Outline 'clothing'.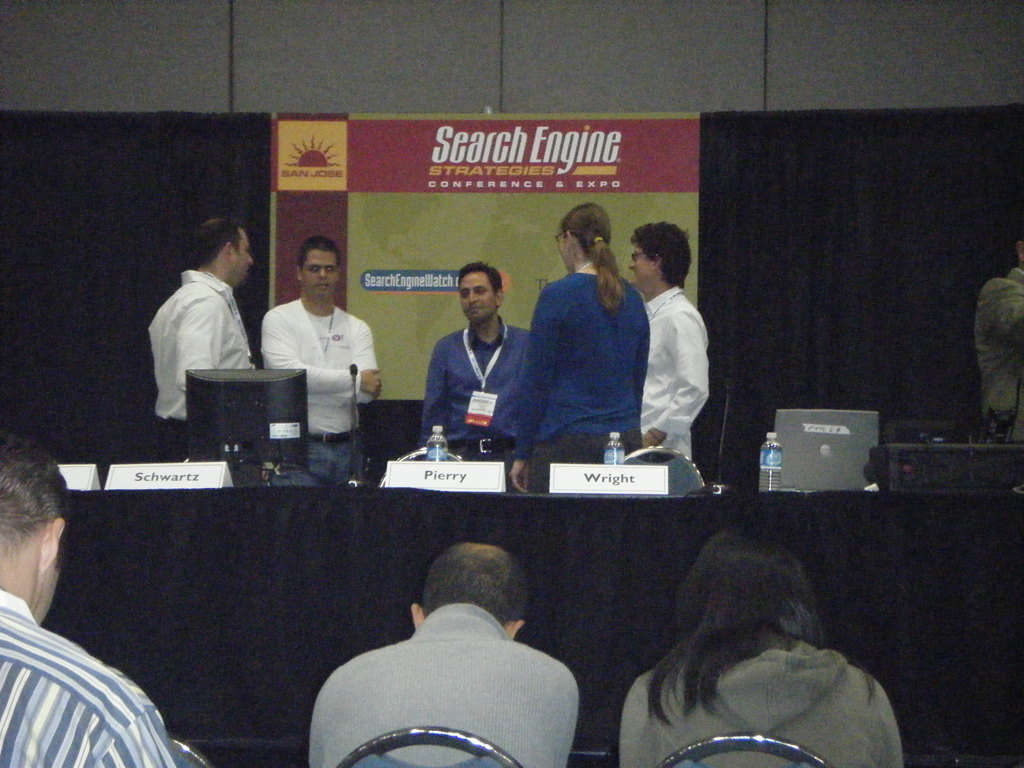
Outline: 520 271 650 487.
